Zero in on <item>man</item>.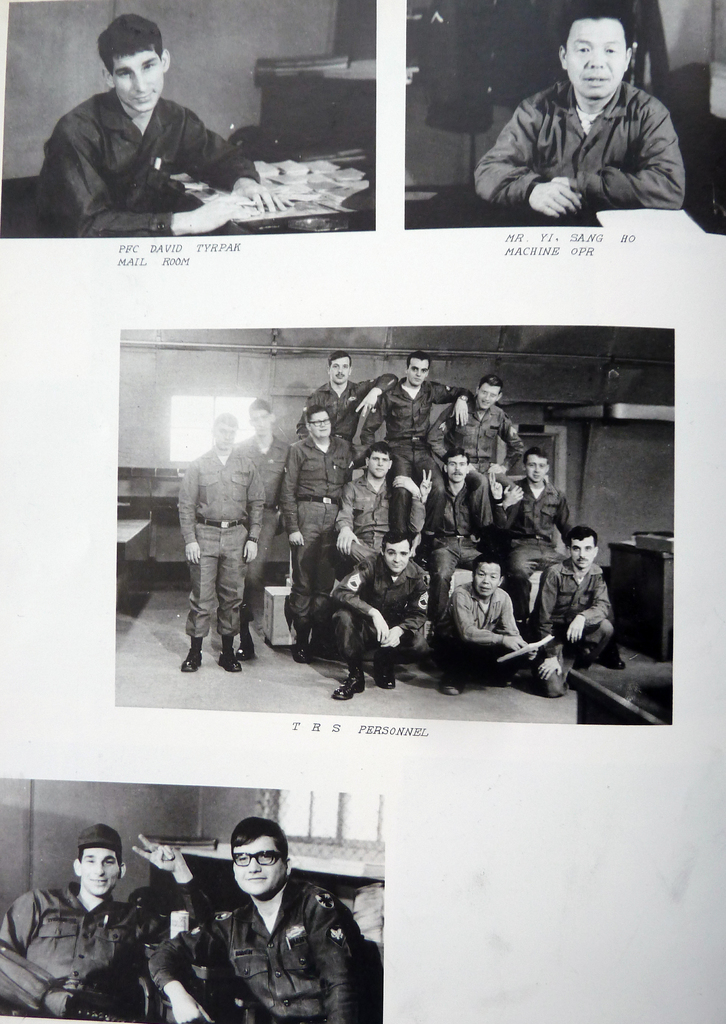
Zeroed in: <box>0,819,145,1021</box>.
